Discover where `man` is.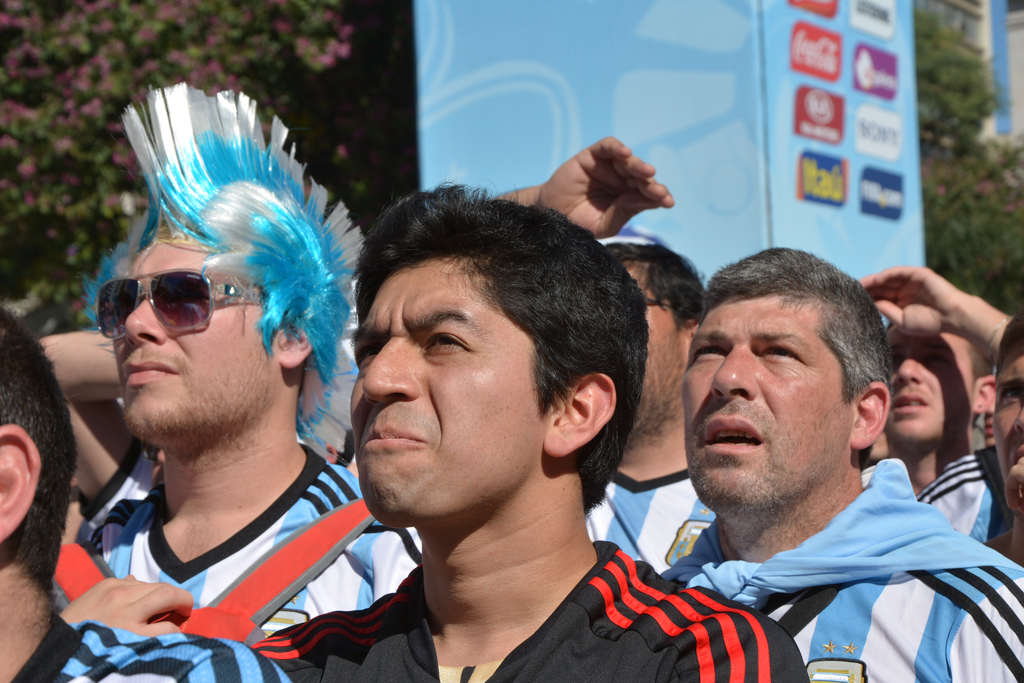
Discovered at bbox(620, 242, 1023, 681).
